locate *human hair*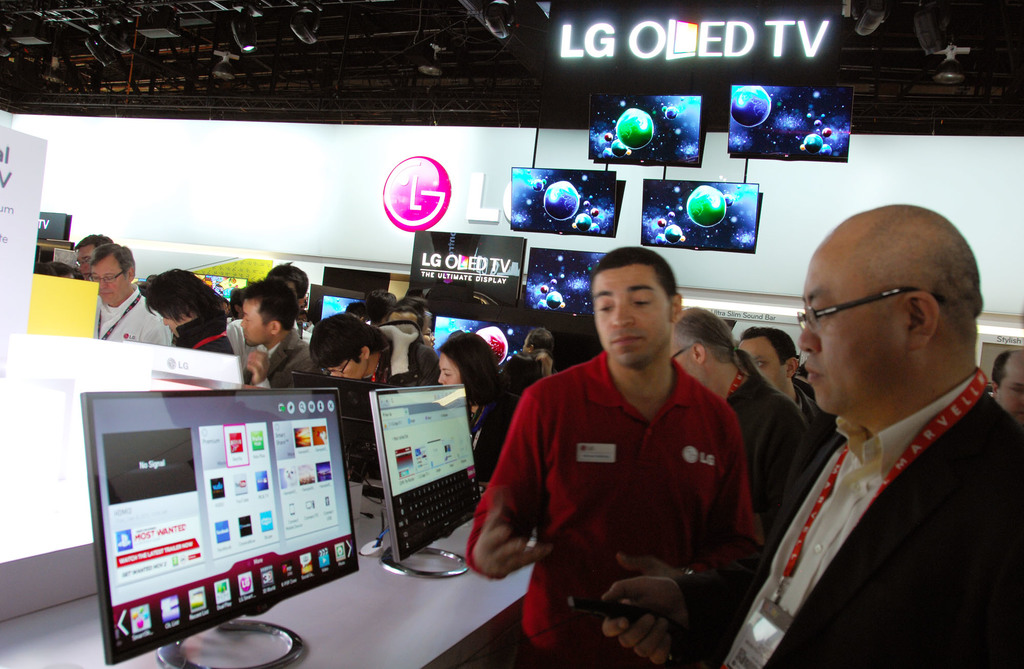
bbox=(44, 261, 75, 279)
